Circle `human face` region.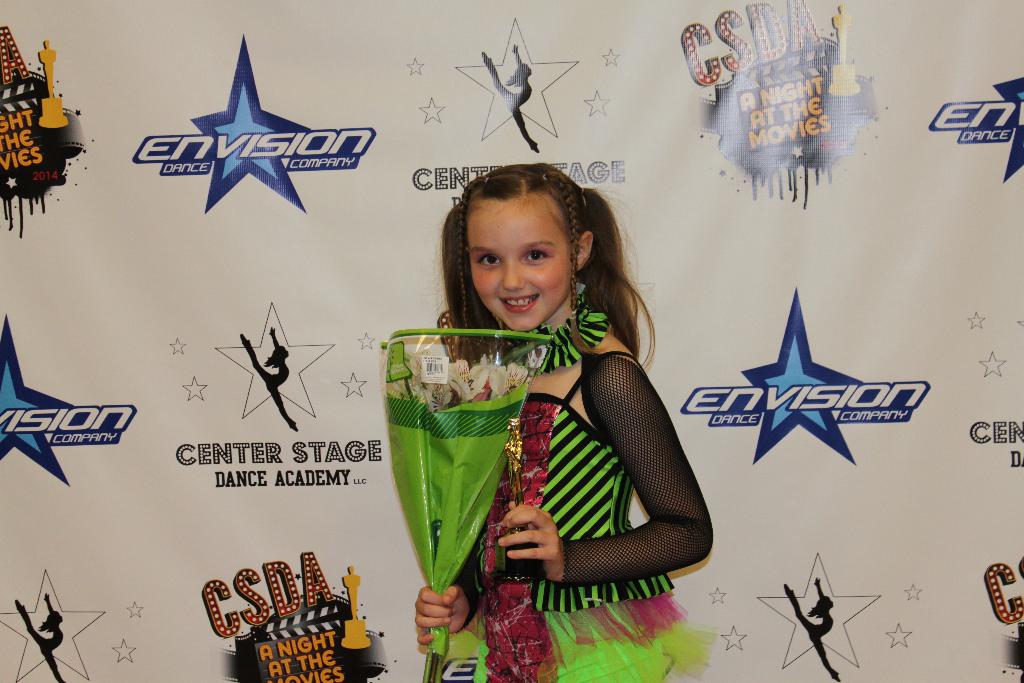
Region: locate(467, 202, 572, 332).
